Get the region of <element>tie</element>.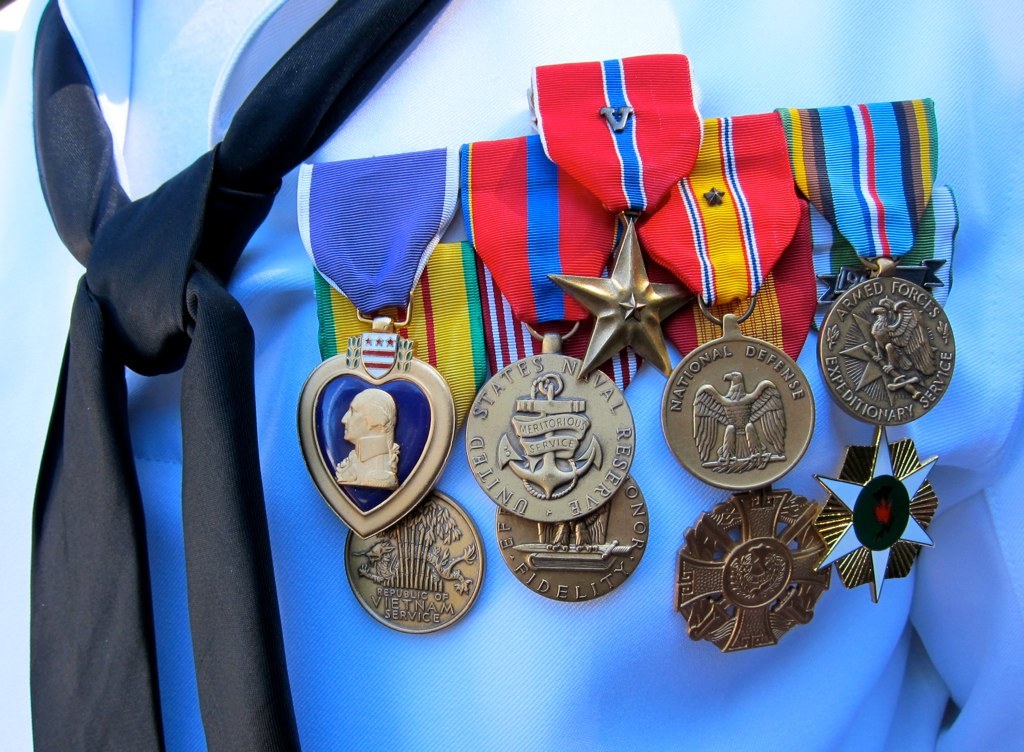
(27, 0, 450, 751).
